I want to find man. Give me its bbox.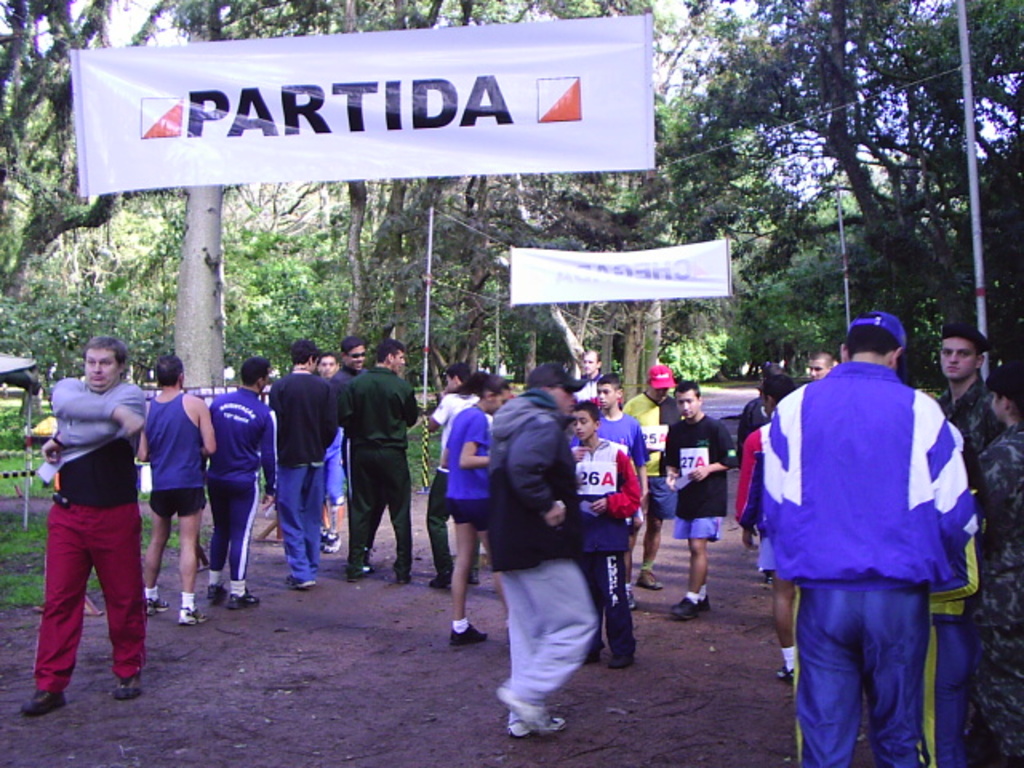
x1=747 y1=314 x2=990 y2=758.
